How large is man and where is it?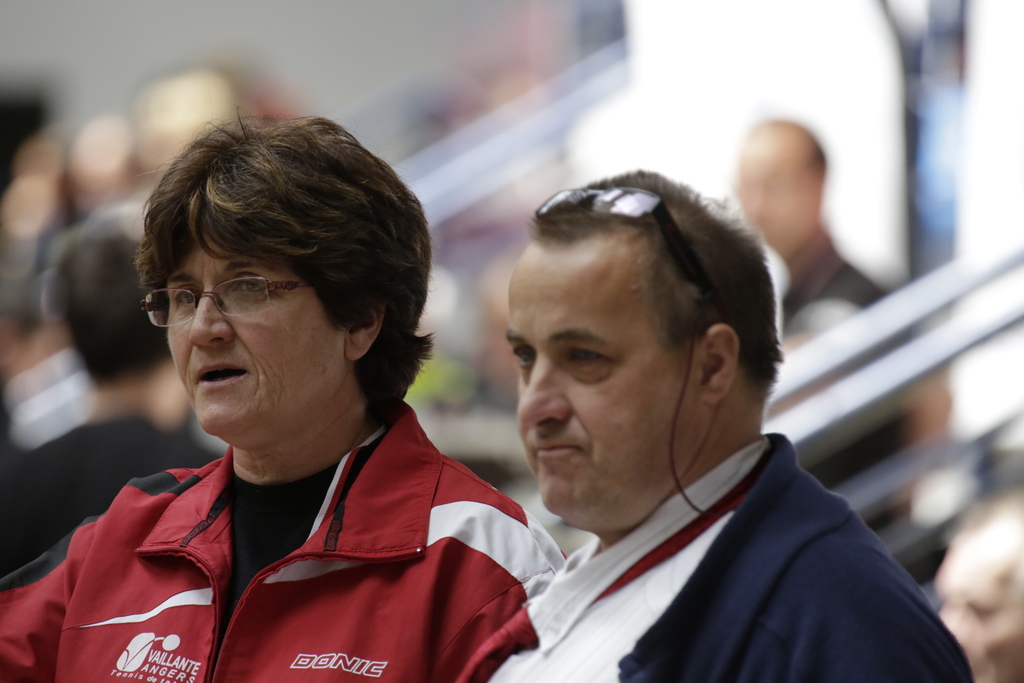
Bounding box: box=[420, 160, 952, 666].
